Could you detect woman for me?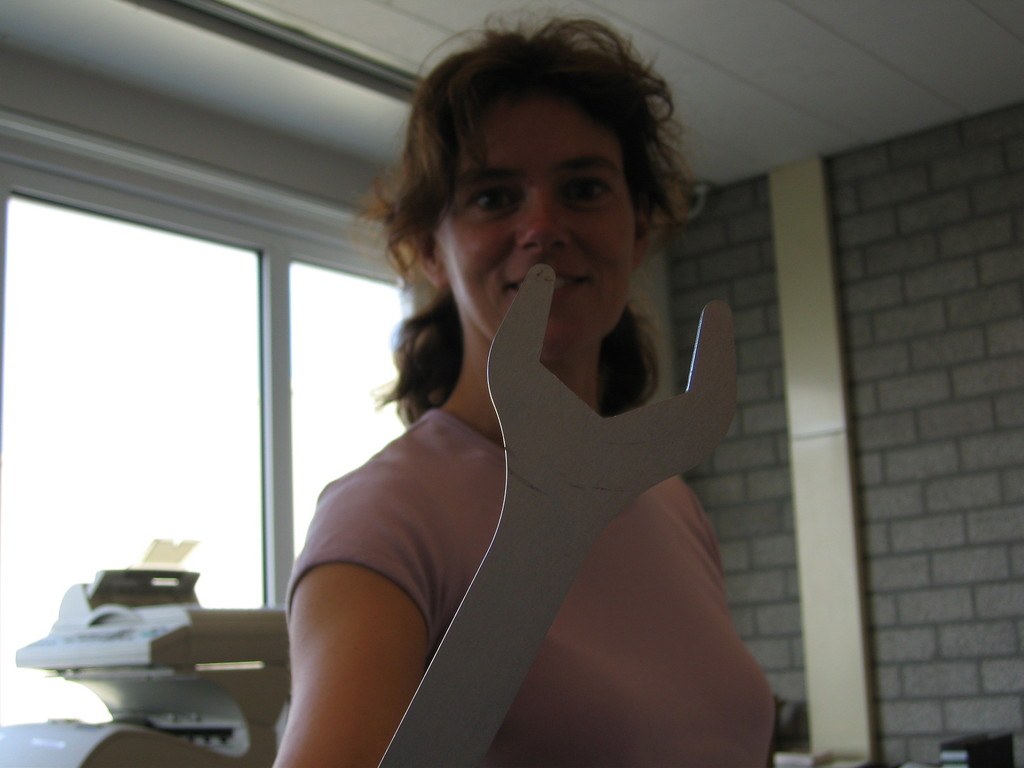
Detection result: (x1=250, y1=6, x2=748, y2=767).
